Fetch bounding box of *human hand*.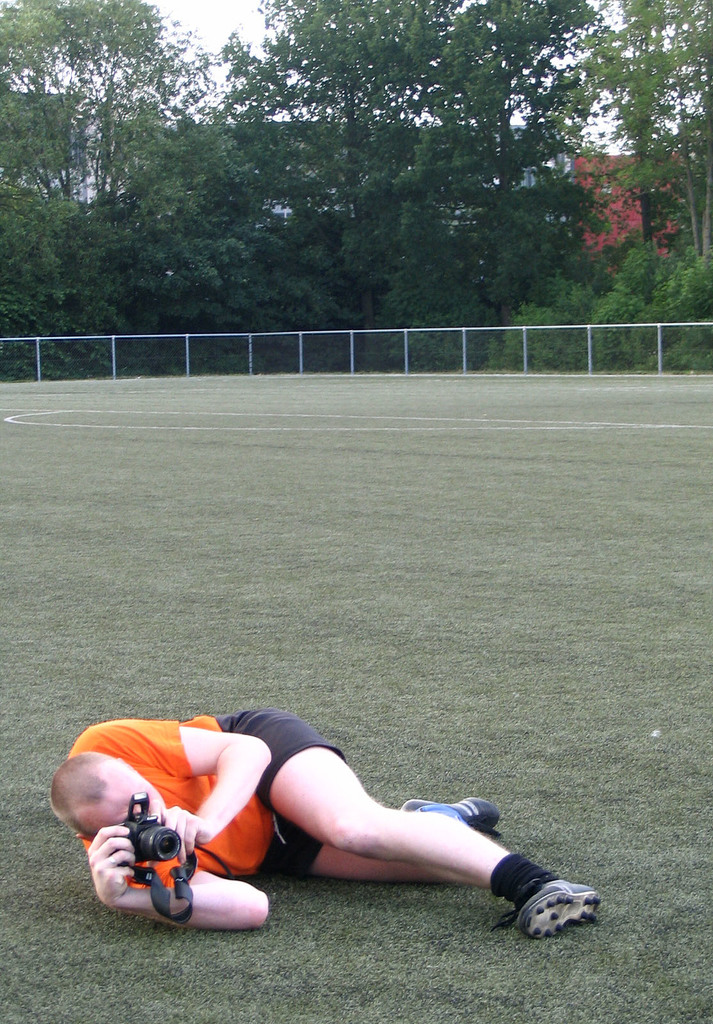
Bbox: box(144, 804, 212, 867).
